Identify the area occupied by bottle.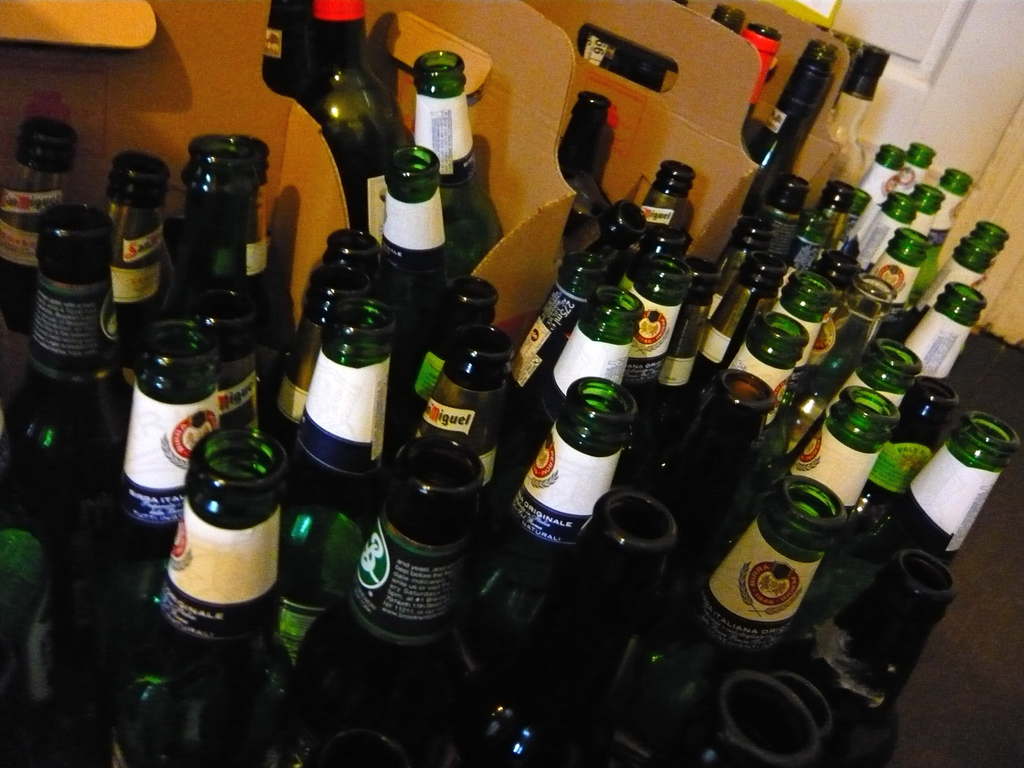
Area: crop(585, 469, 848, 692).
